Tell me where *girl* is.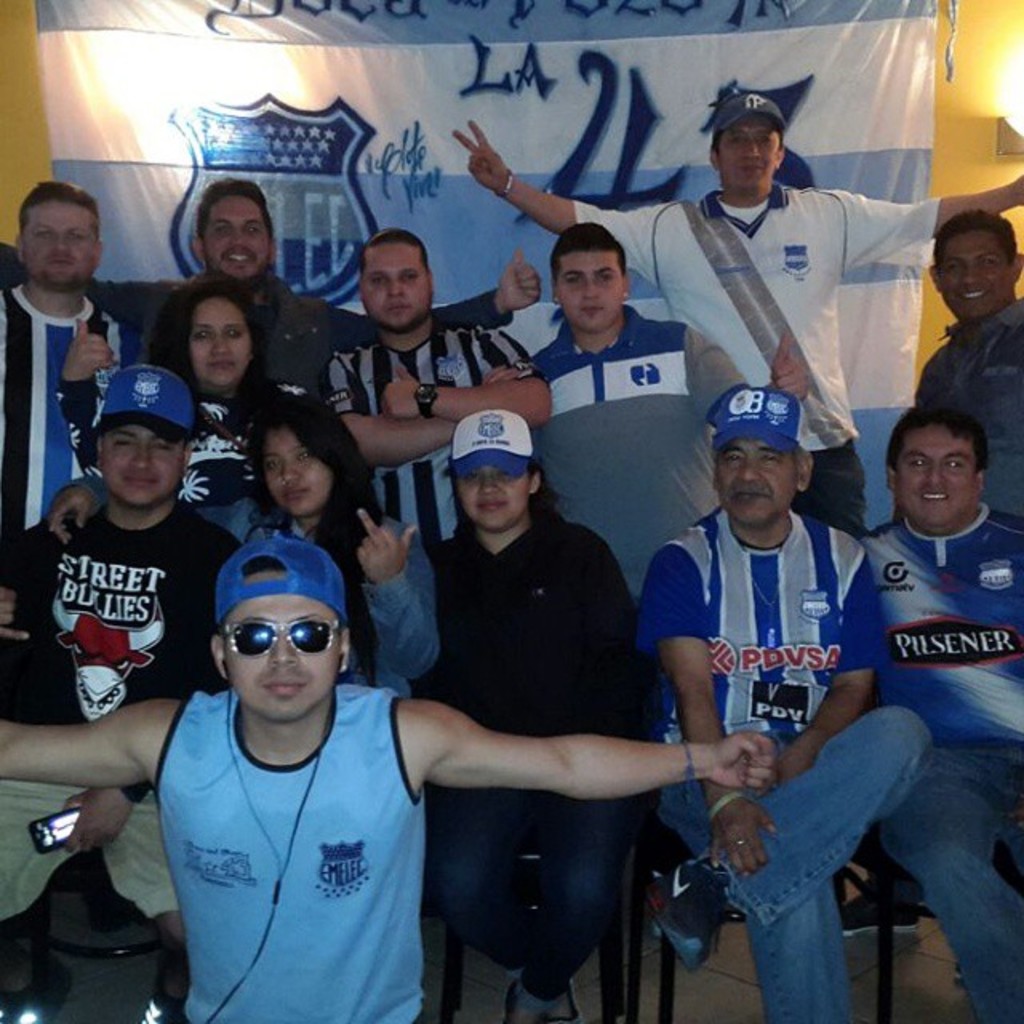
*girl* is at box=[59, 272, 523, 522].
